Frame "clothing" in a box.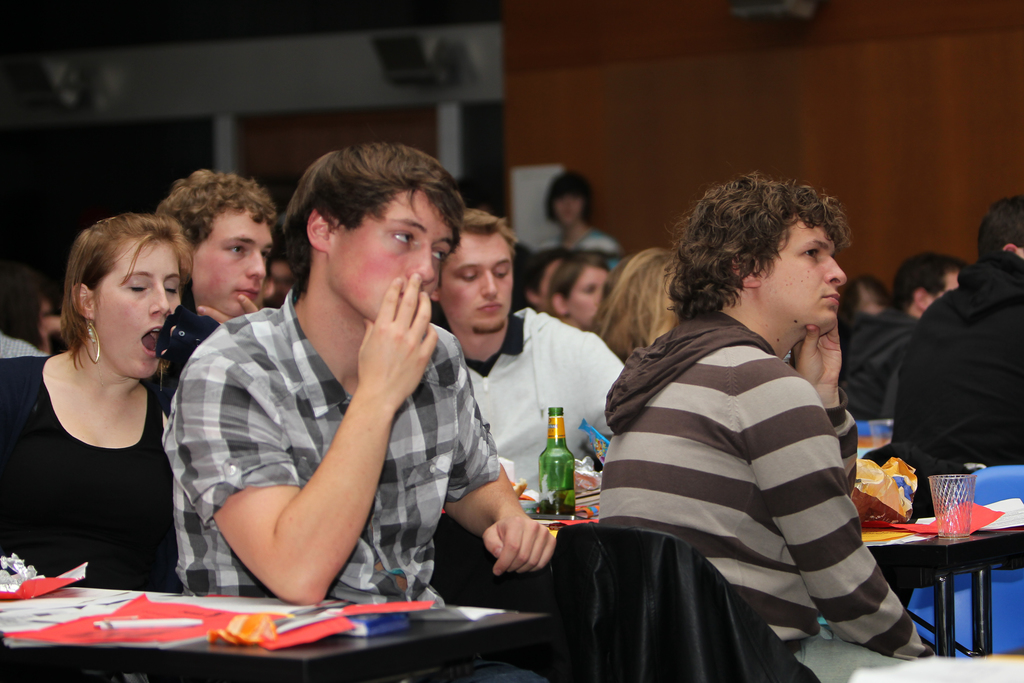
Rect(561, 229, 616, 257).
